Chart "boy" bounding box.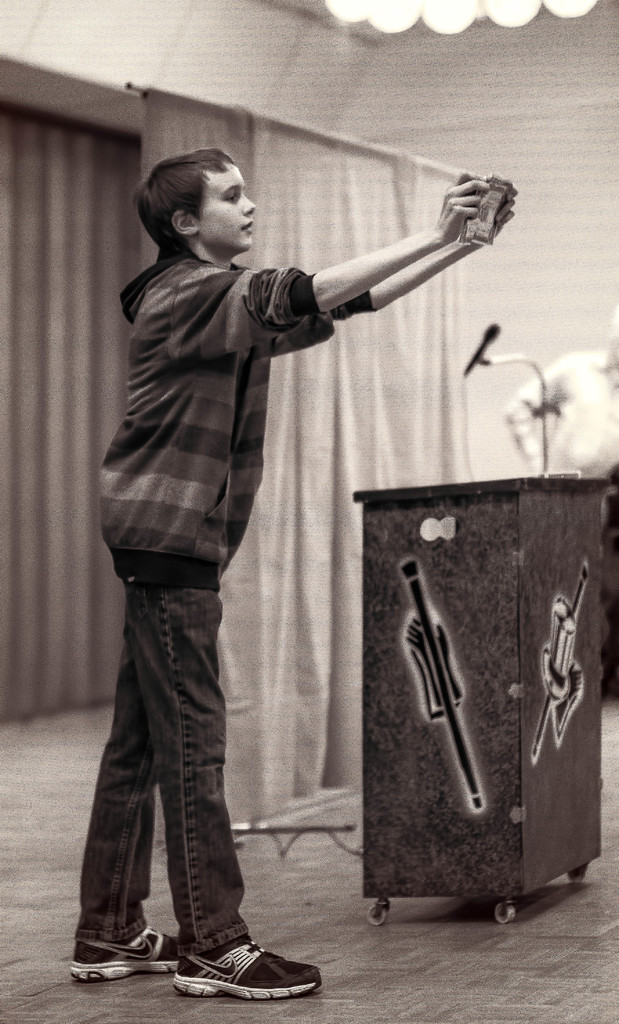
Charted: BBox(75, 132, 513, 826).
